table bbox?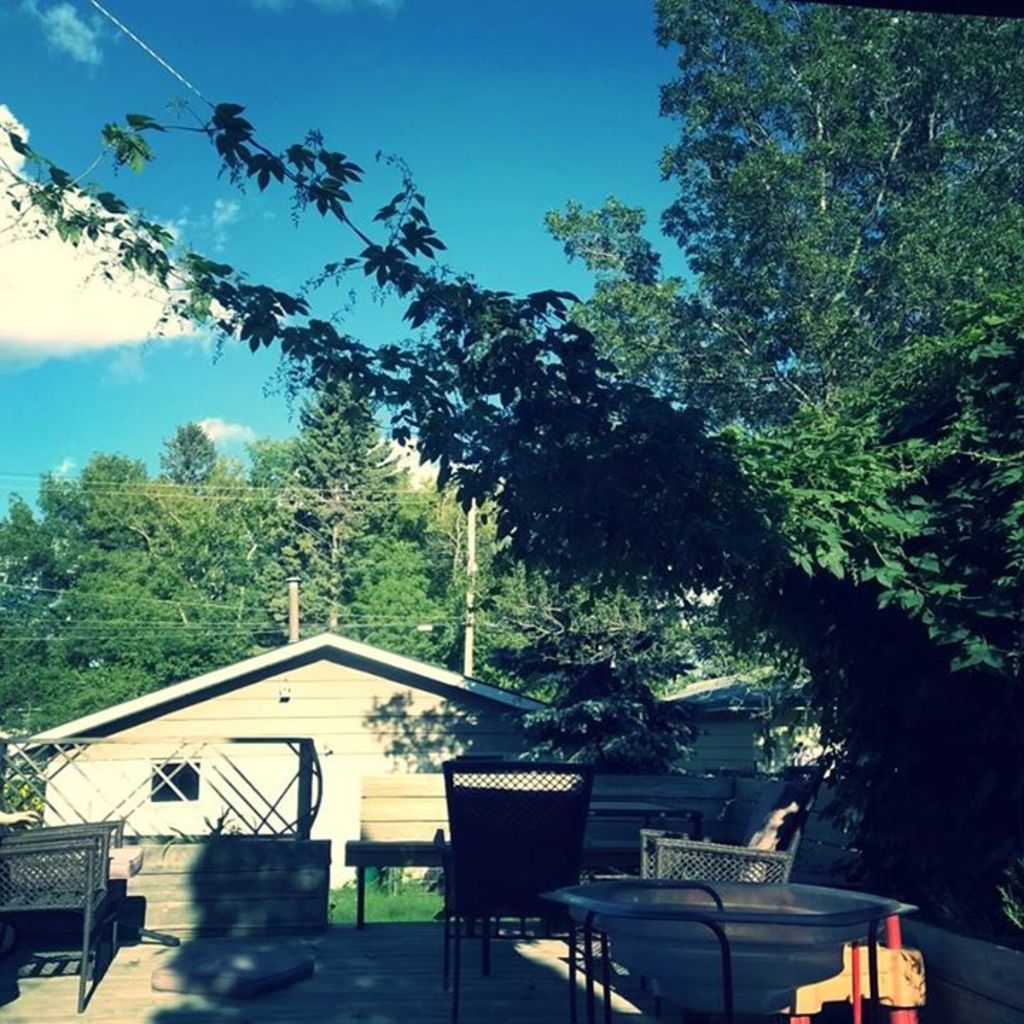
pyautogui.locateOnScreen(546, 876, 920, 1021)
